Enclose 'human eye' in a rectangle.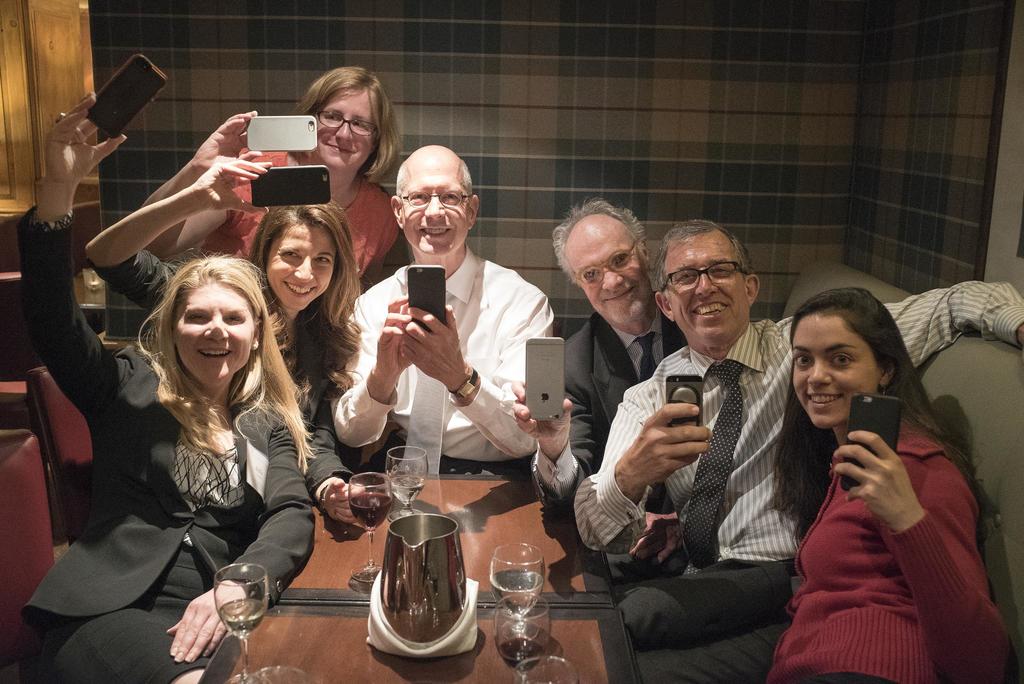
pyautogui.locateOnScreen(278, 246, 301, 263).
